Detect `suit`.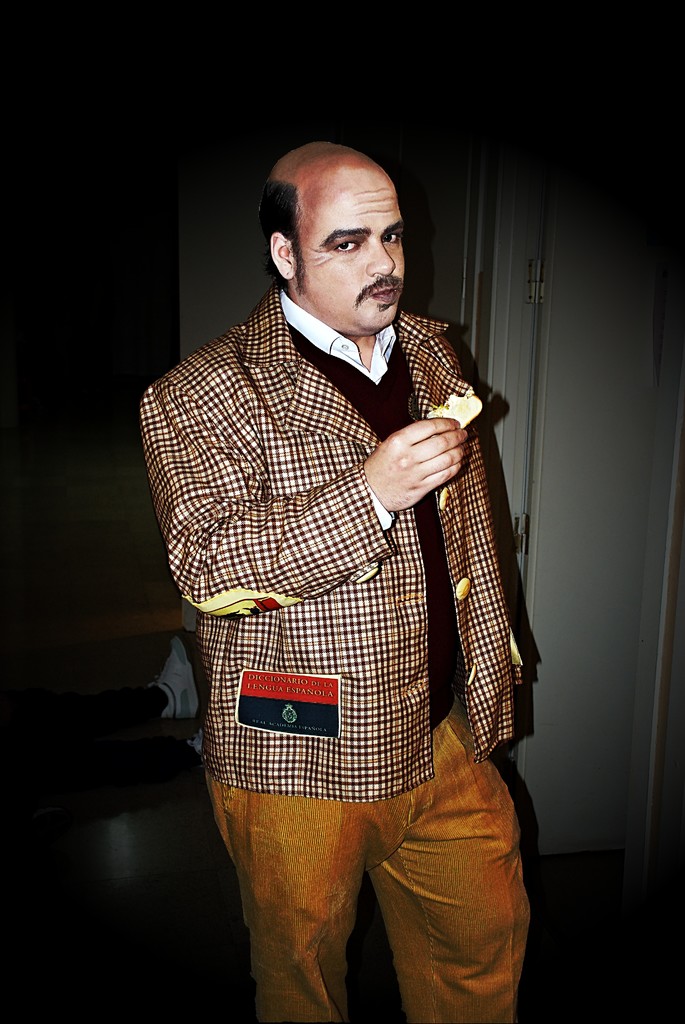
Detected at left=149, top=194, right=503, bottom=787.
